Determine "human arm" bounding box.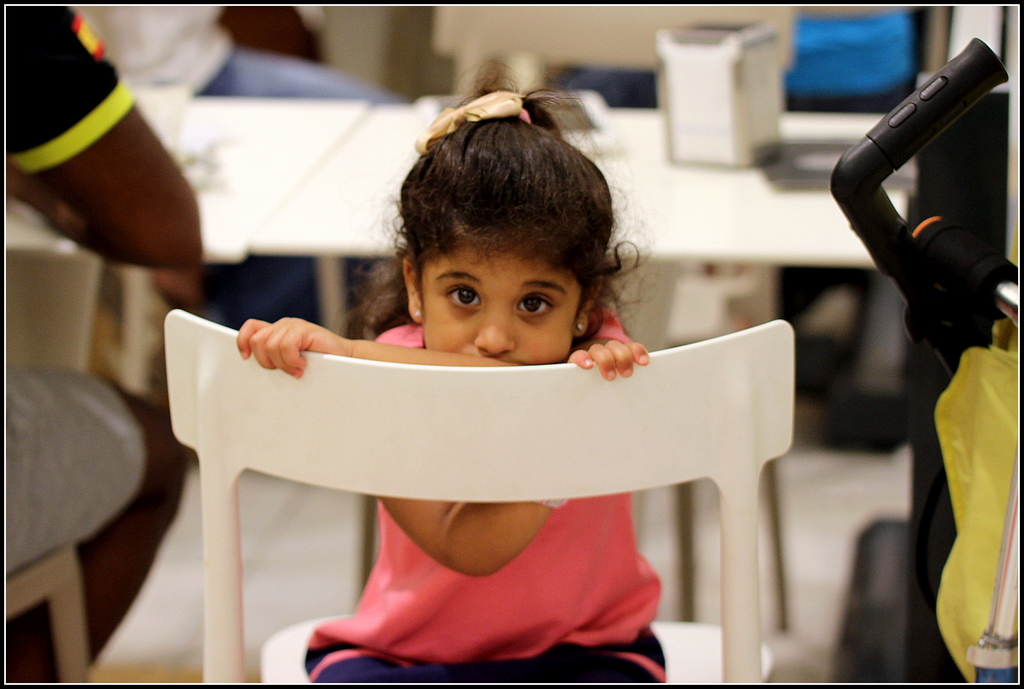
Determined: bbox=[232, 308, 633, 377].
